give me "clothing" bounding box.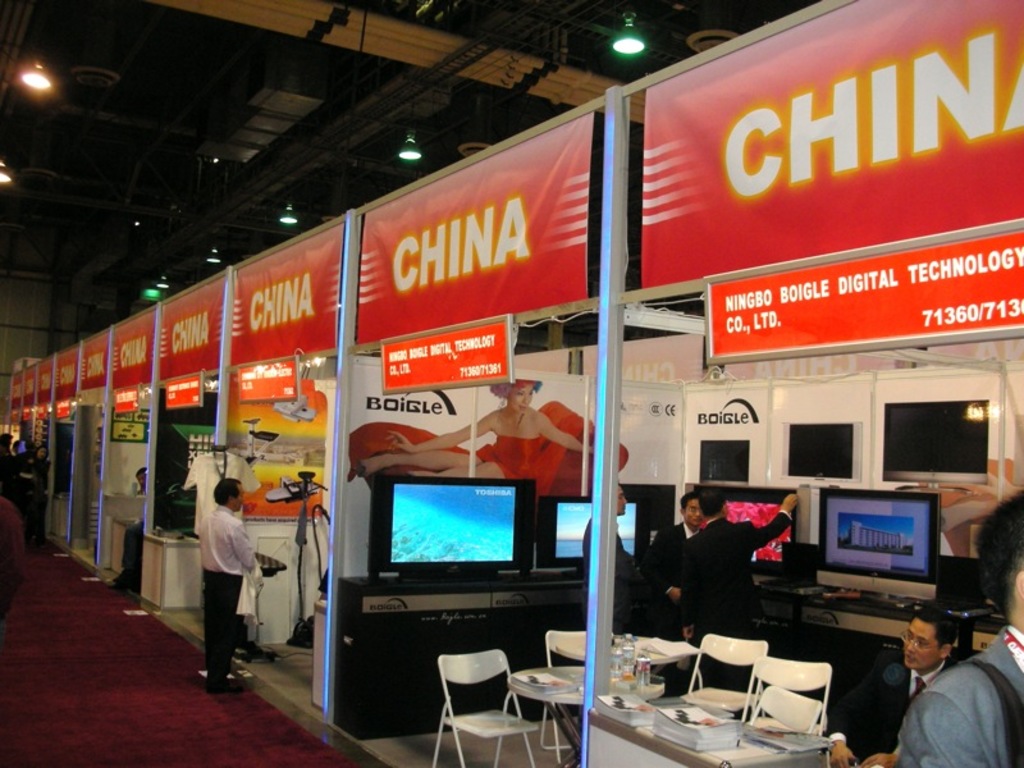
crop(475, 433, 544, 486).
